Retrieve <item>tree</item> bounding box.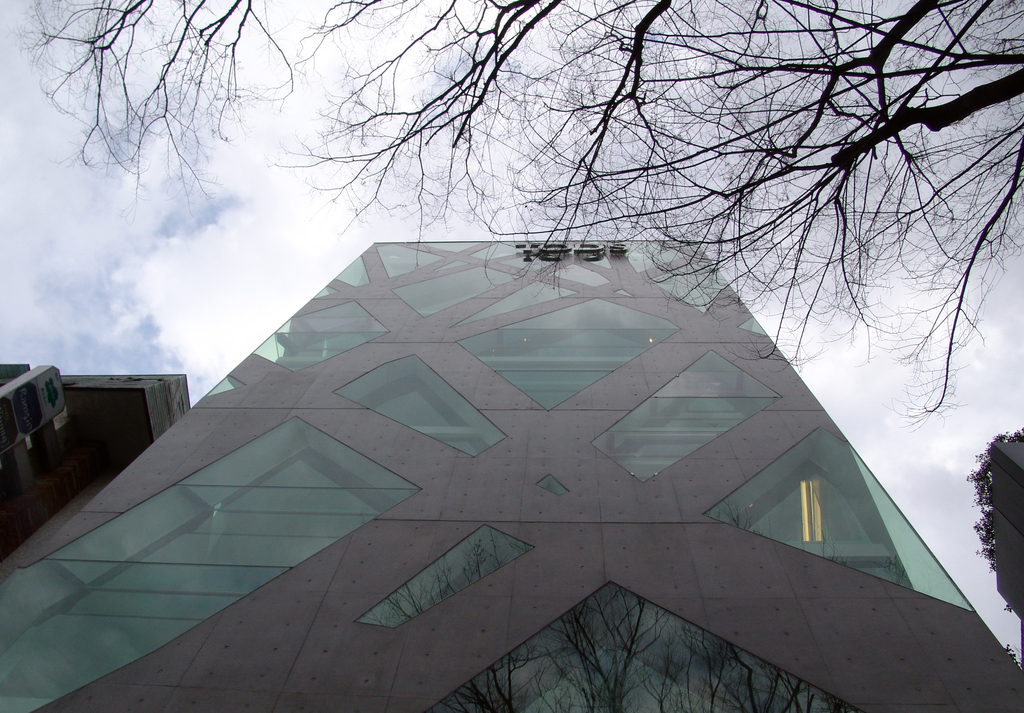
Bounding box: {"left": 959, "top": 426, "right": 1023, "bottom": 674}.
